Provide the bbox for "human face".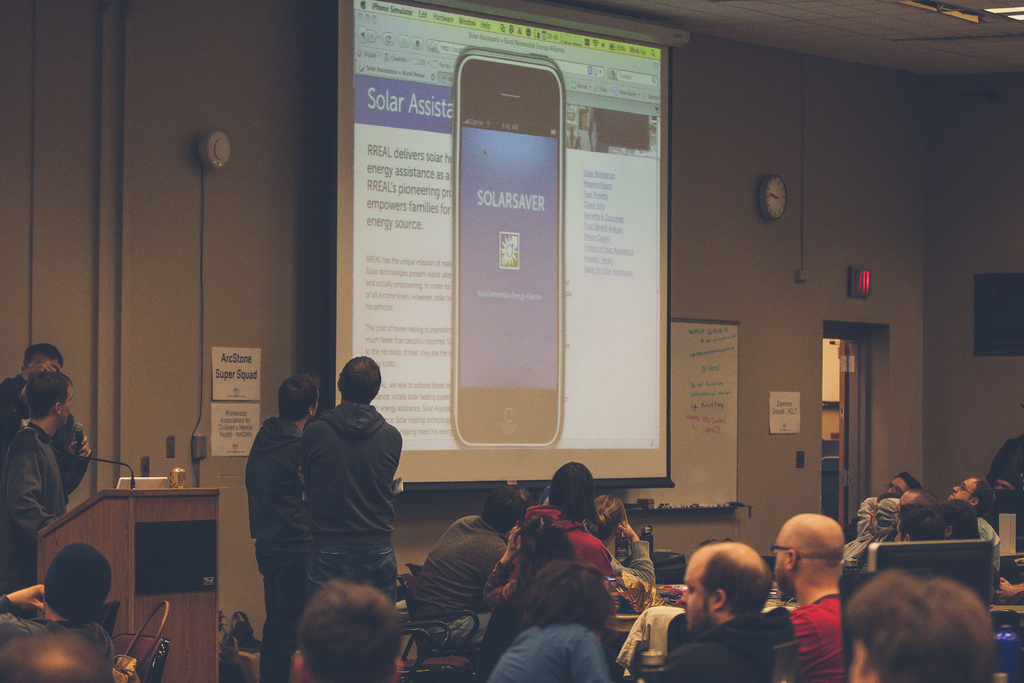
bbox(943, 479, 979, 501).
